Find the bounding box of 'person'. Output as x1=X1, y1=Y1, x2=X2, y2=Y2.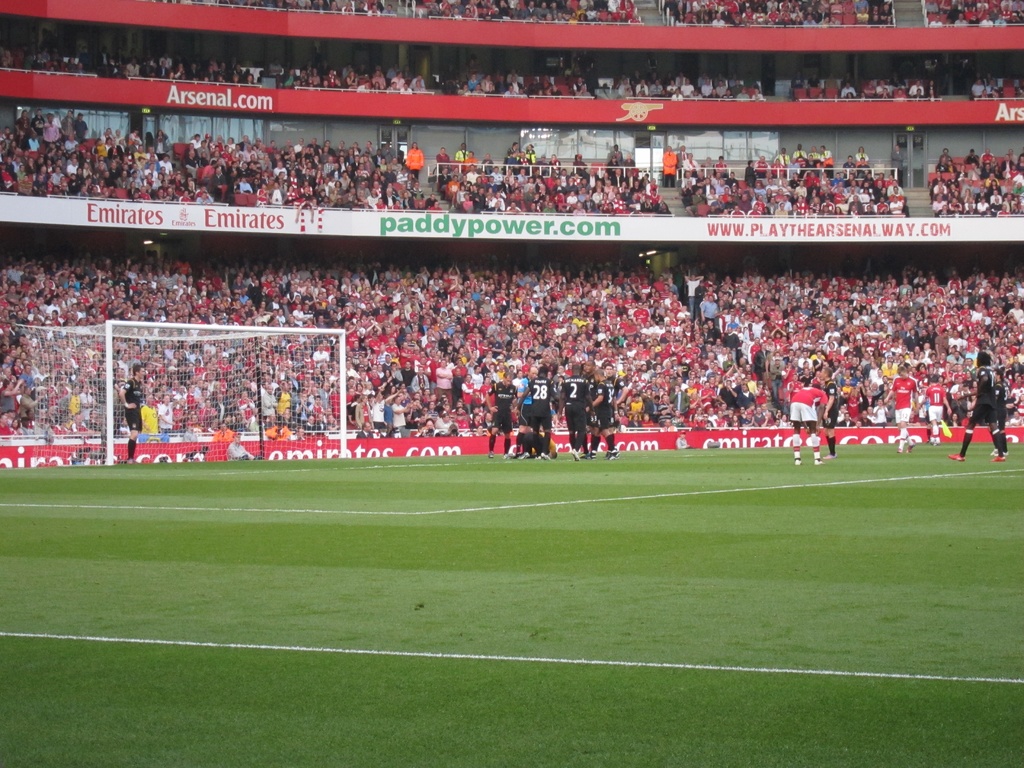
x1=561, y1=365, x2=595, y2=457.
